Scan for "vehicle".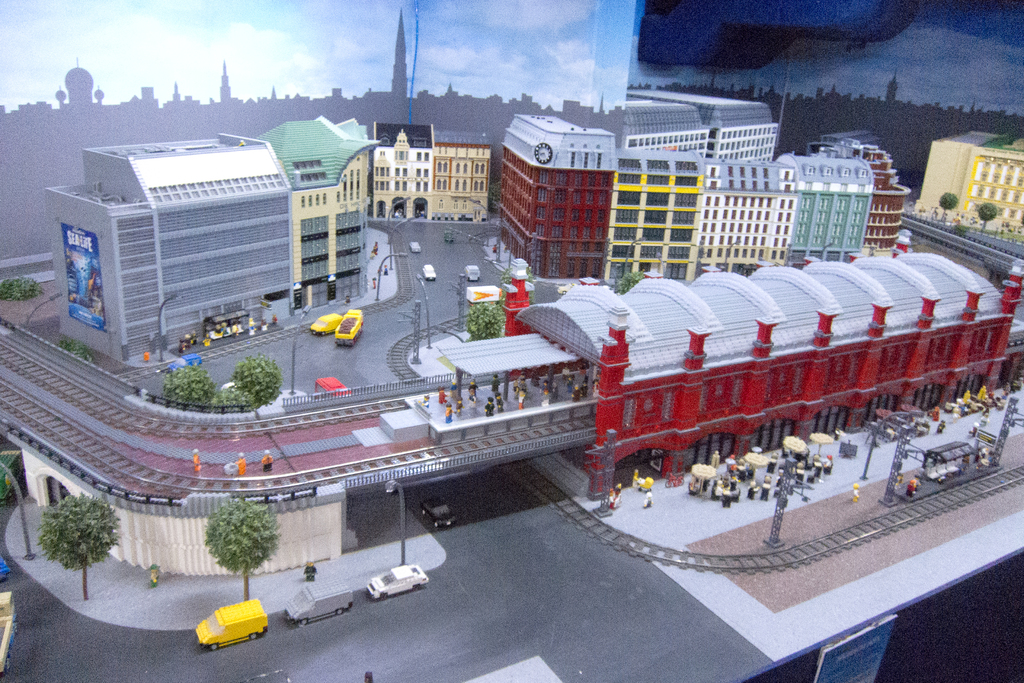
Scan result: locate(335, 307, 365, 348).
